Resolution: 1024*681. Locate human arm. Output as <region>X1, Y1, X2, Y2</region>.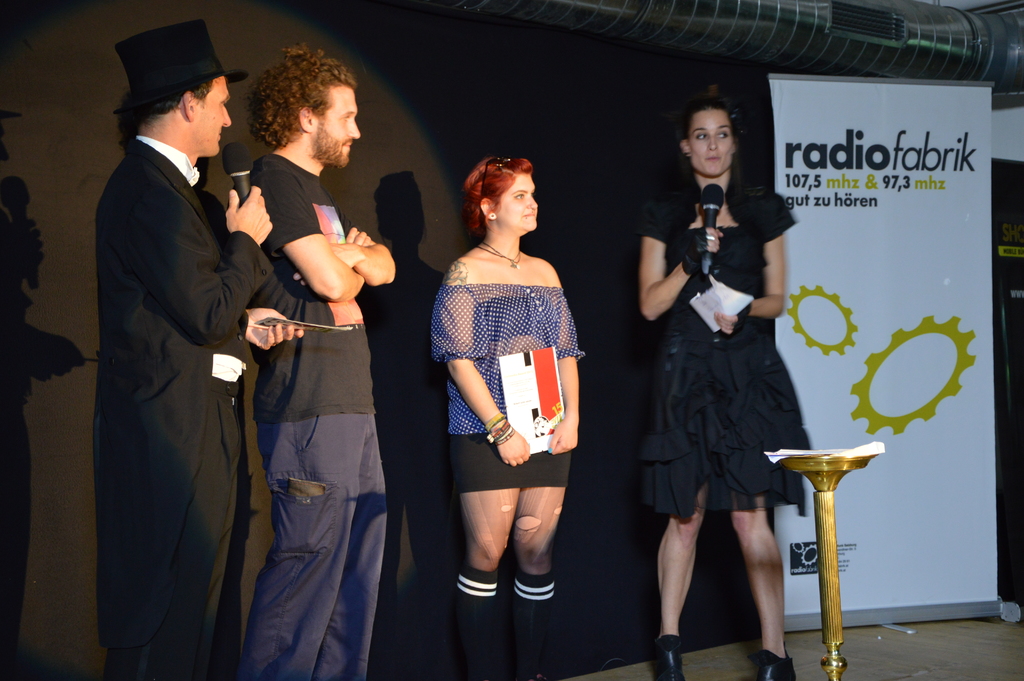
<region>332, 234, 401, 293</region>.
